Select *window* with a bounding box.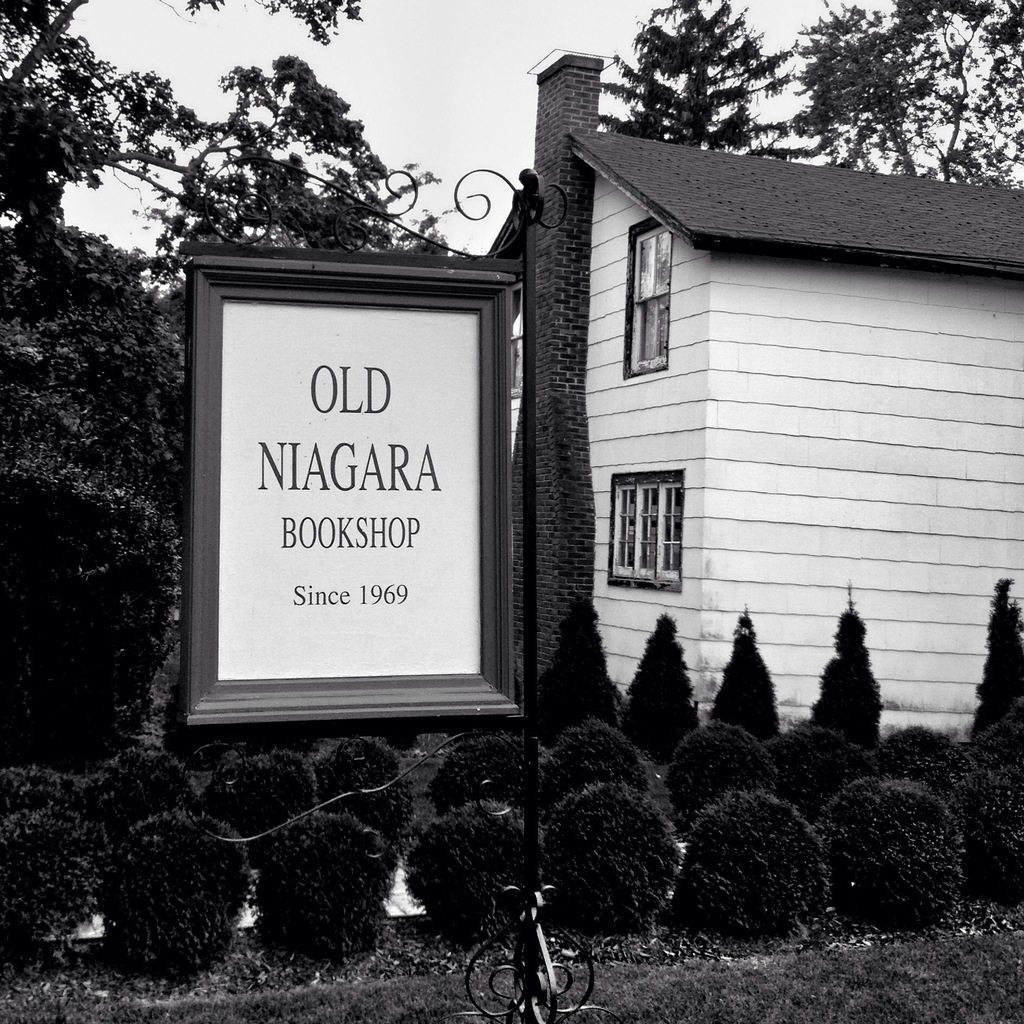
(left=616, top=461, right=715, bottom=588).
